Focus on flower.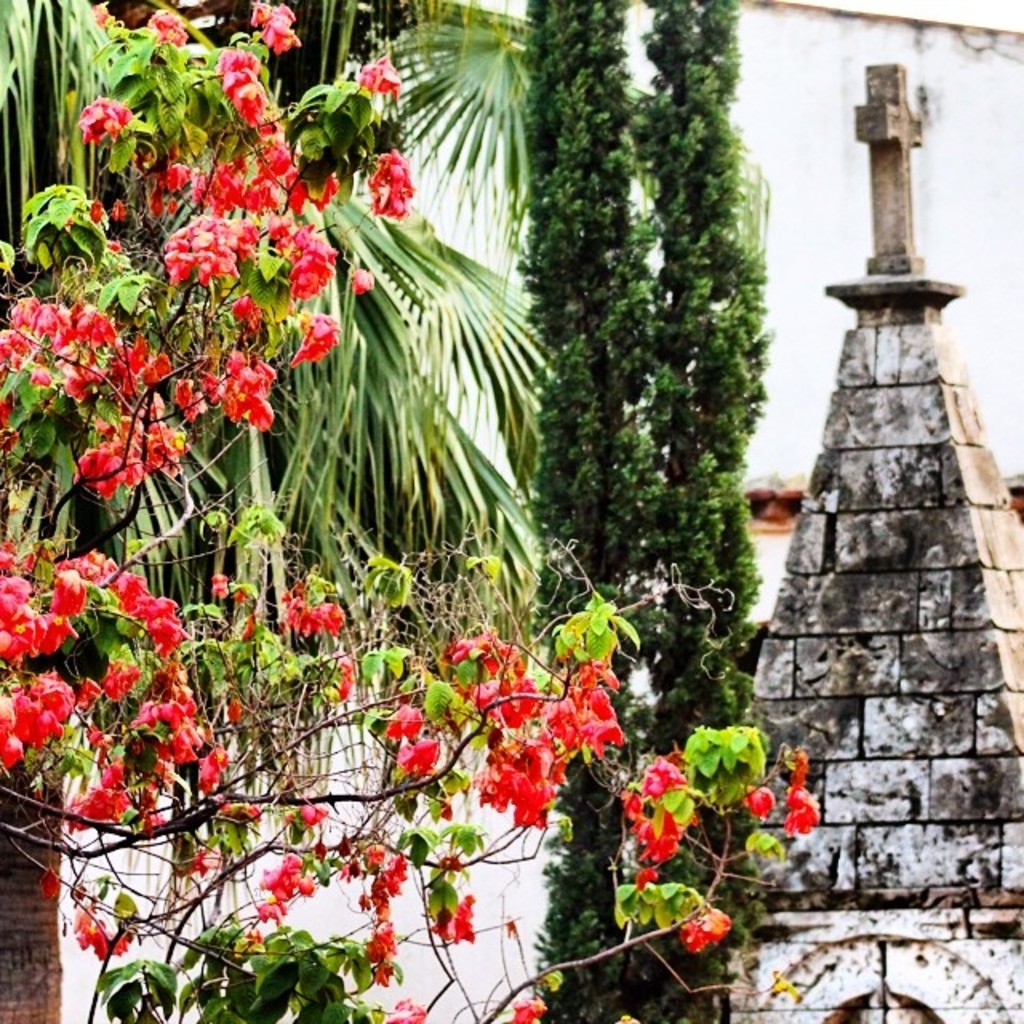
Focused at crop(781, 744, 816, 781).
